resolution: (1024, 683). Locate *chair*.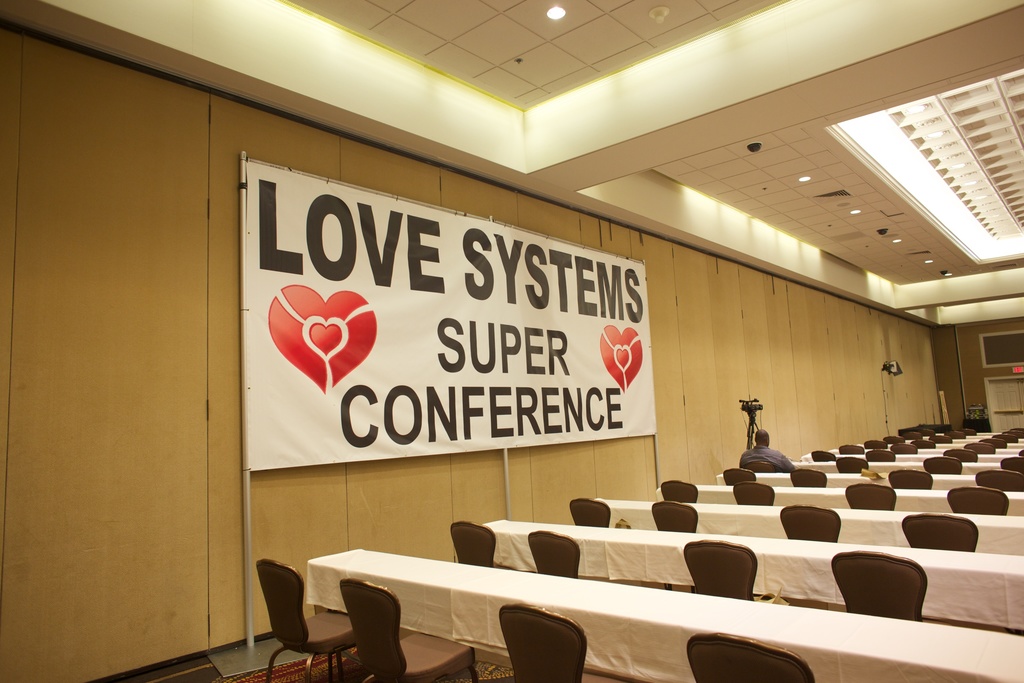
(left=344, top=575, right=479, bottom=682).
